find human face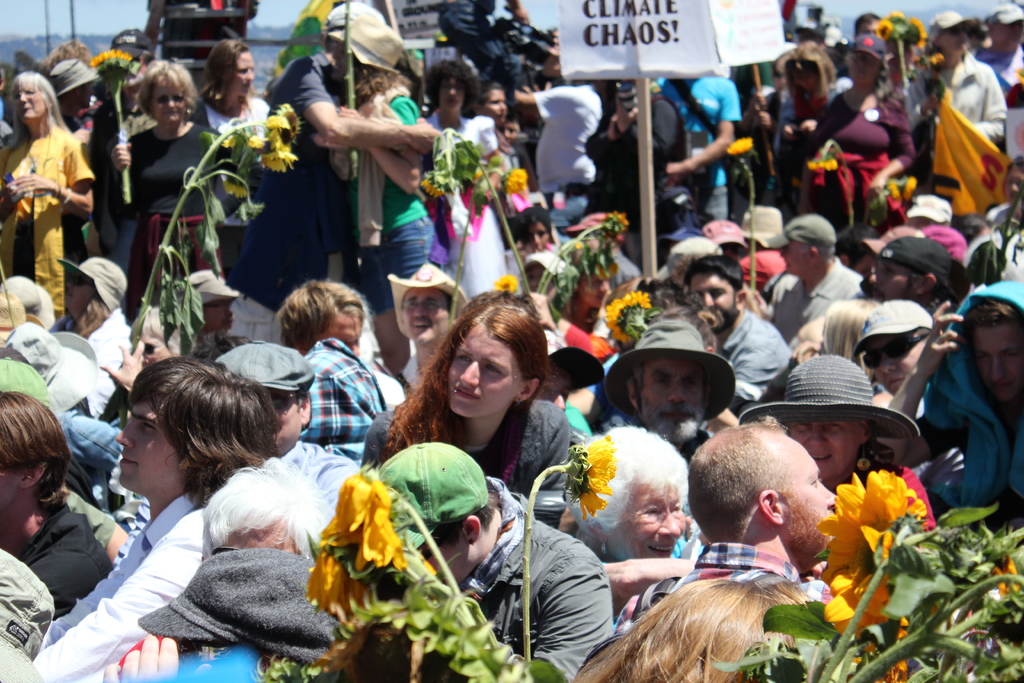
x1=150 y1=81 x2=189 y2=123
